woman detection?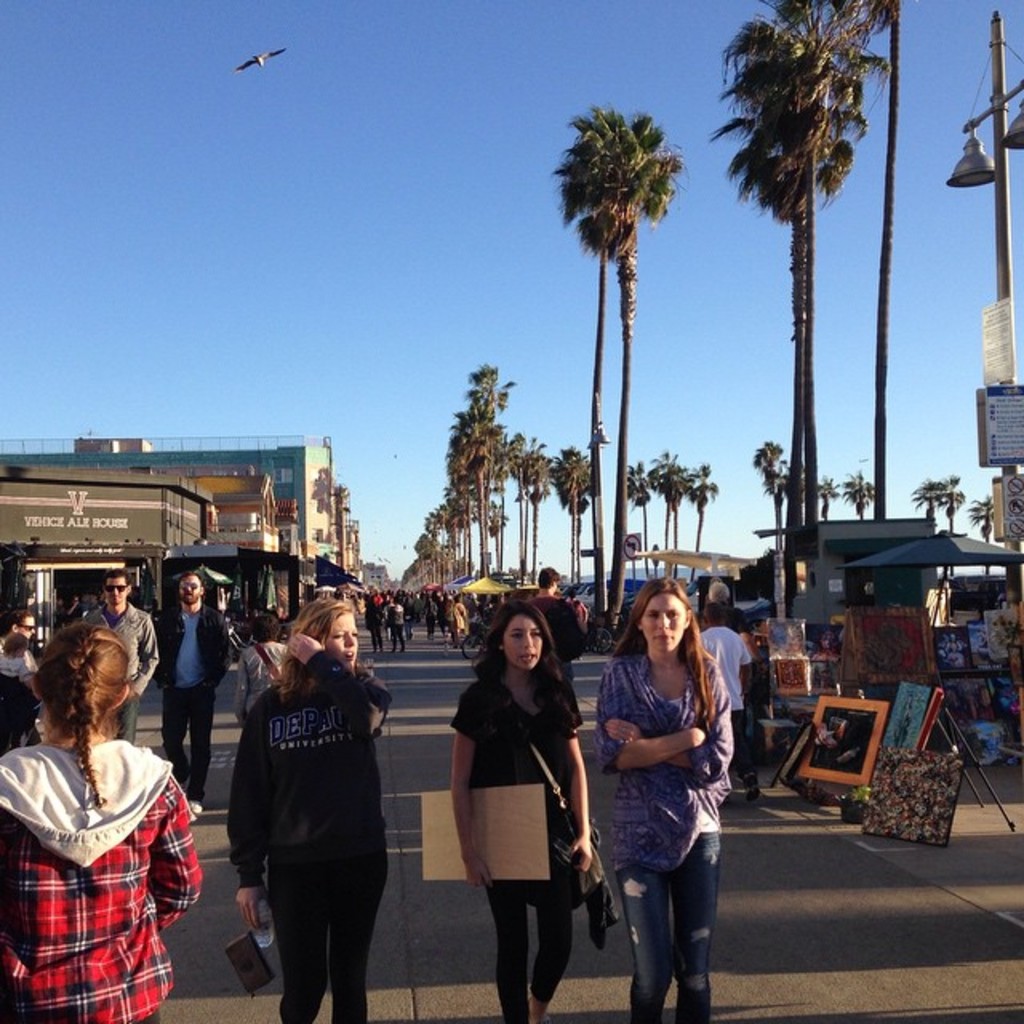
crop(595, 573, 738, 1021)
